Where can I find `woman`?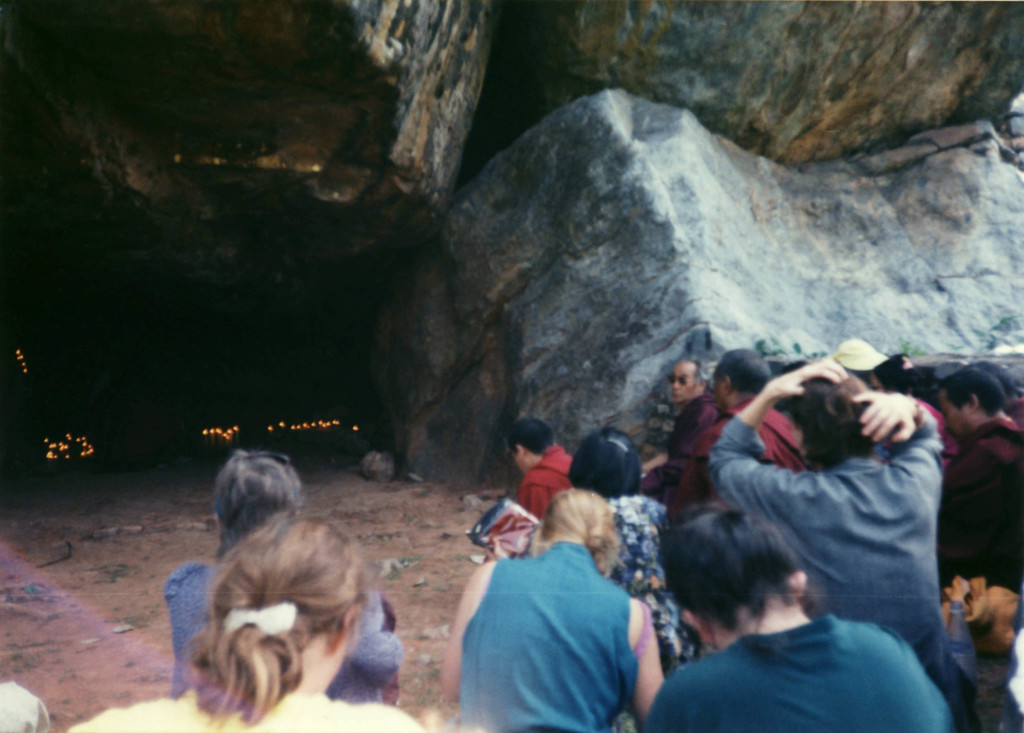
You can find it at <bbox>438, 484, 662, 732</bbox>.
